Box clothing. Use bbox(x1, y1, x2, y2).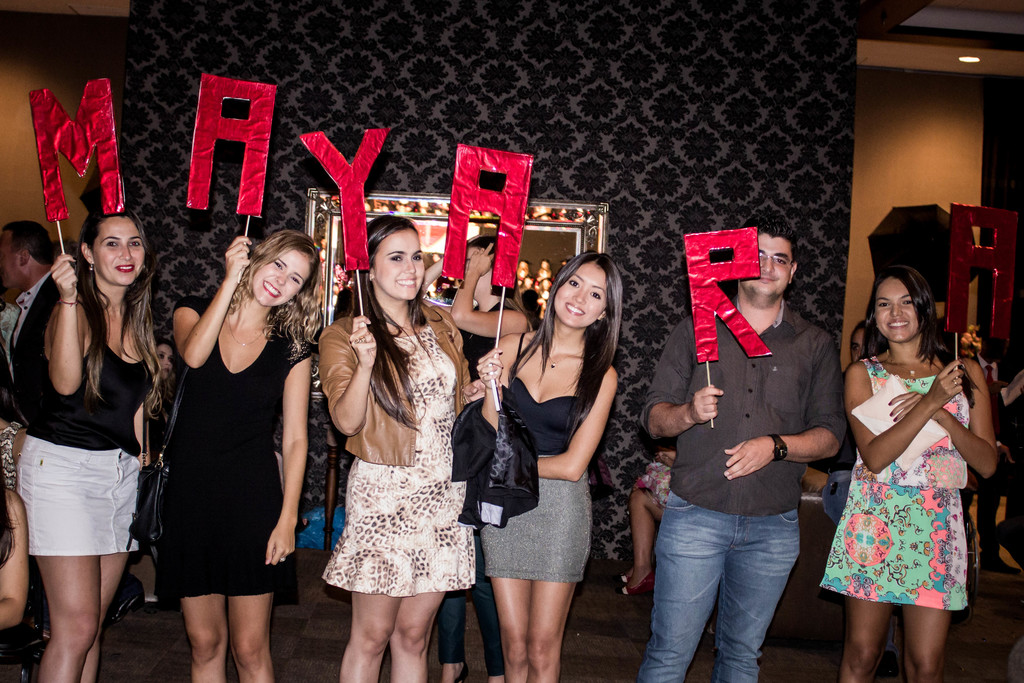
bbox(637, 291, 851, 682).
